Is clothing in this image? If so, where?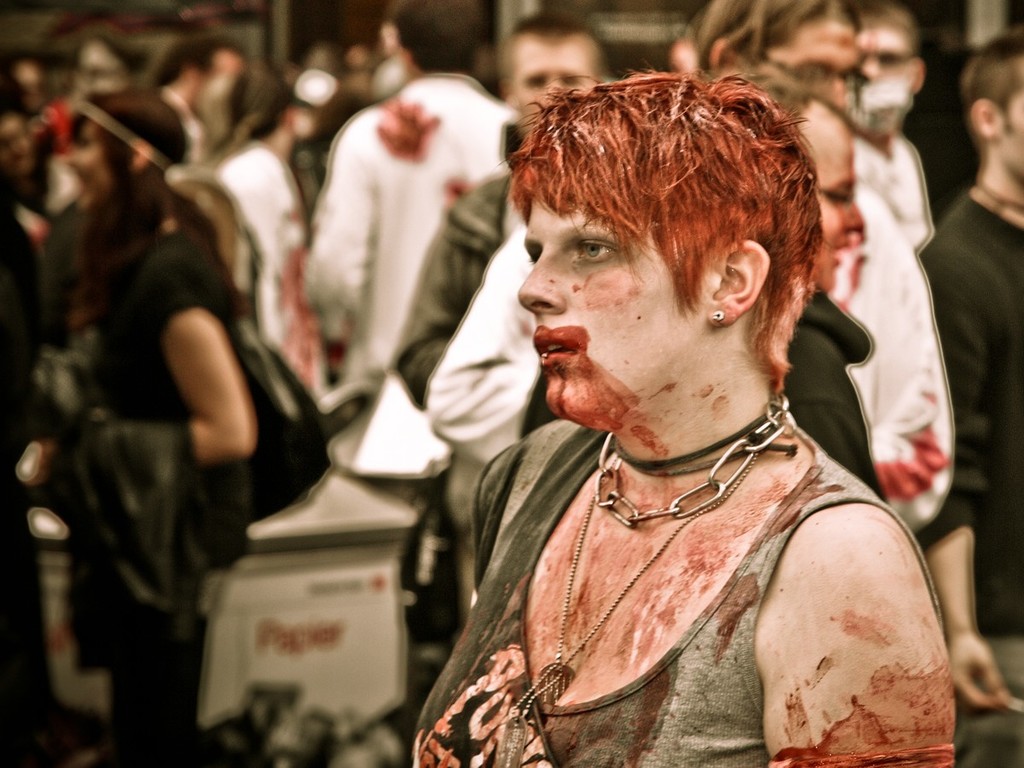
Yes, at <box>783,289,884,515</box>.
